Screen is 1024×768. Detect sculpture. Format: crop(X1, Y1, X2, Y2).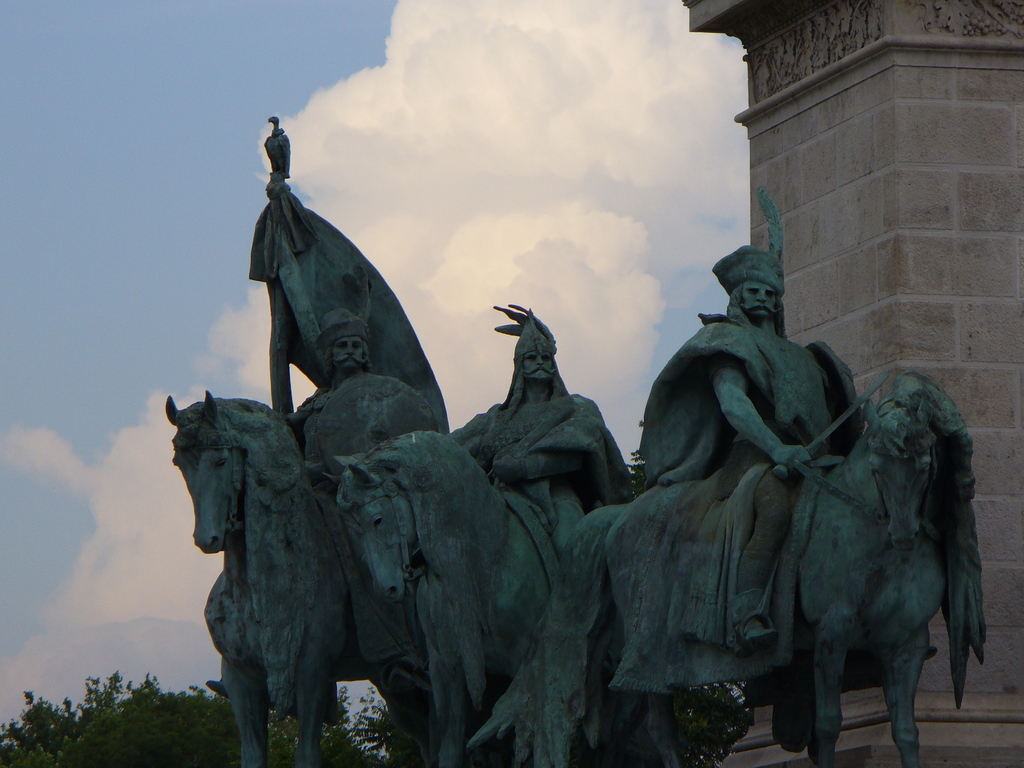
crop(567, 209, 1007, 767).
